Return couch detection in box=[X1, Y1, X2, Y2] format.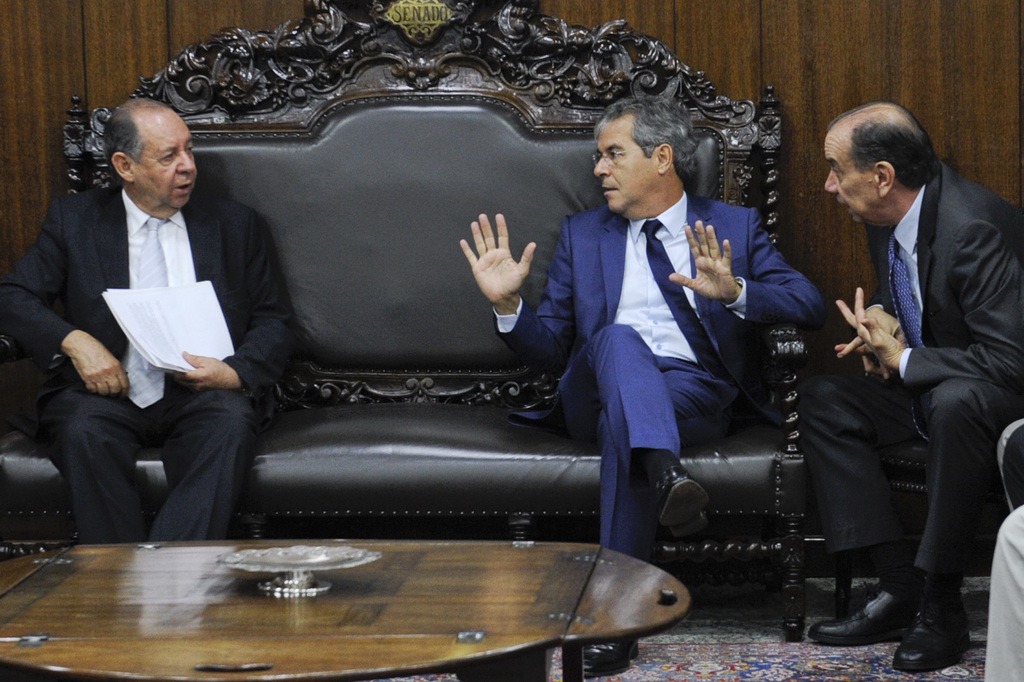
box=[0, 7, 813, 642].
